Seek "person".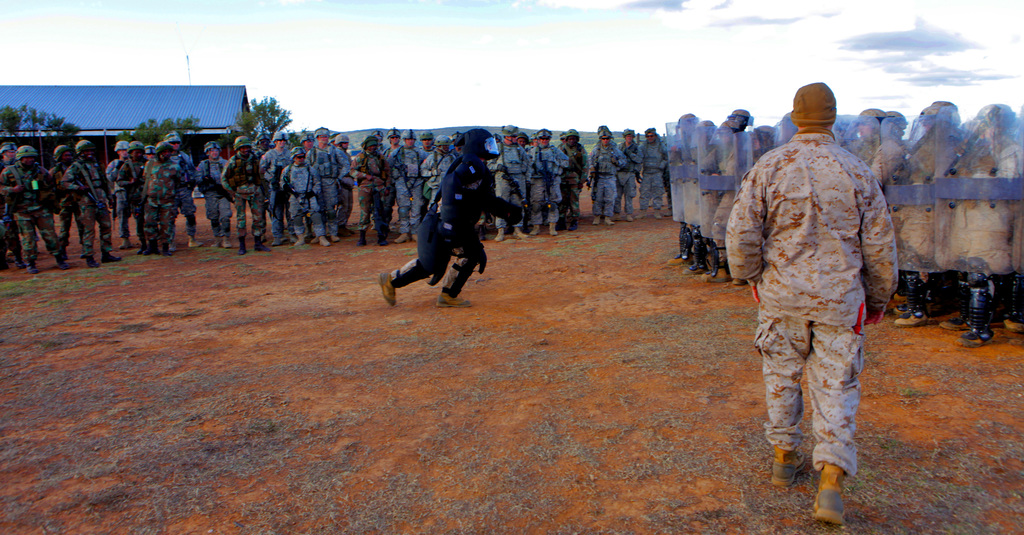
box=[0, 142, 23, 273].
